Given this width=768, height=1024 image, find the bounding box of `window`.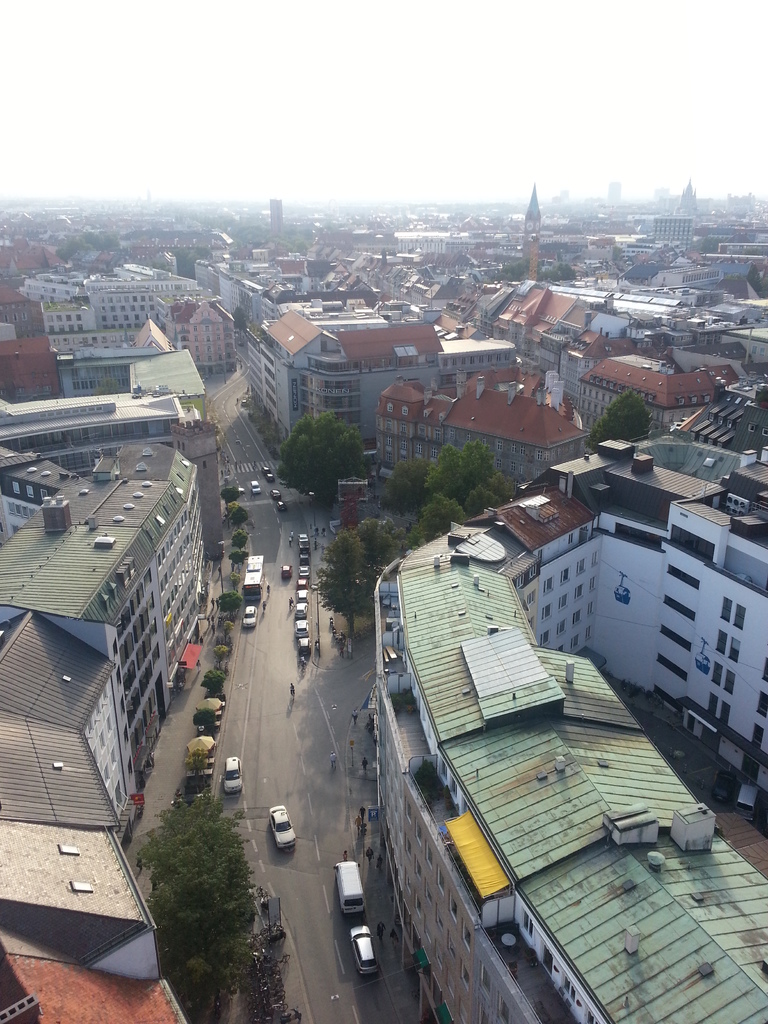
l=749, t=425, r=758, b=430.
